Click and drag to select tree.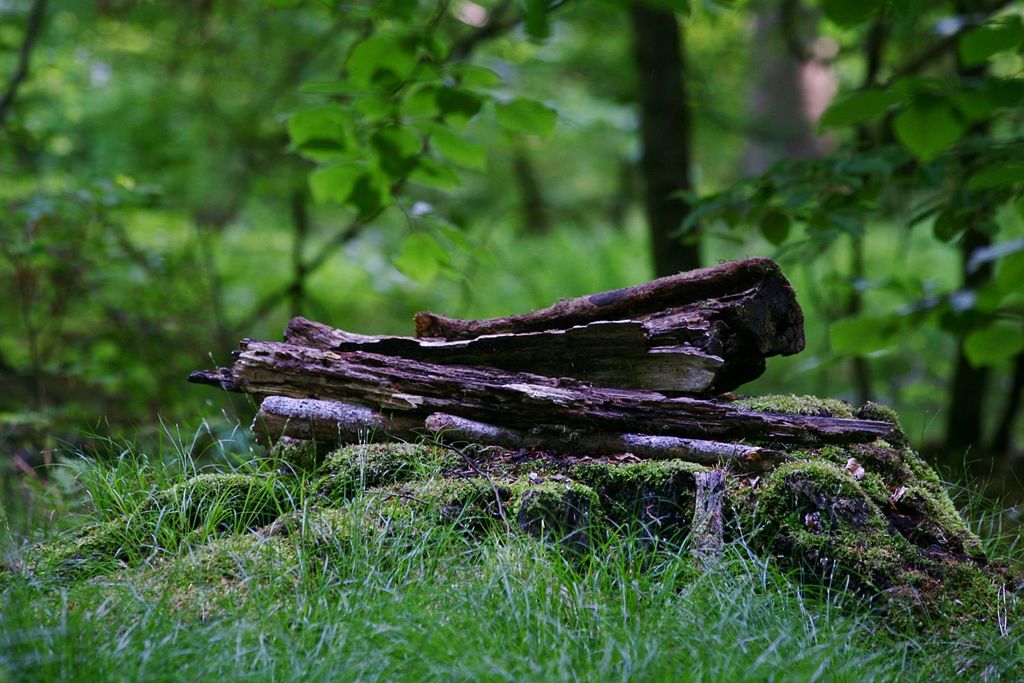
Selection: (666,0,961,406).
